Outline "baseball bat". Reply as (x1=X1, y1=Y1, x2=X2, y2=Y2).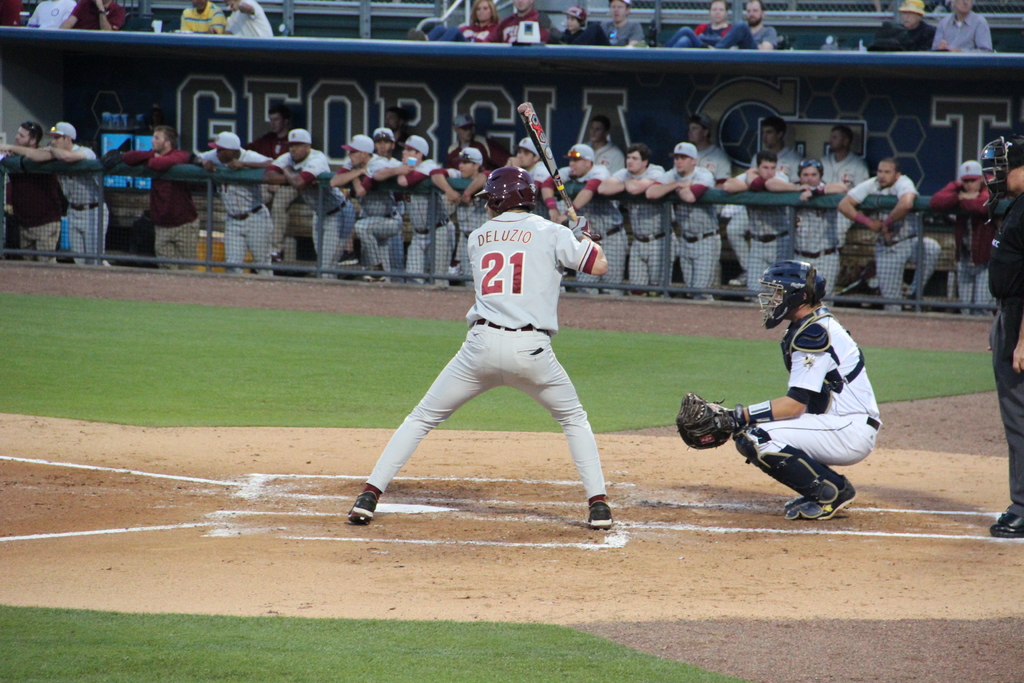
(x1=515, y1=101, x2=579, y2=220).
